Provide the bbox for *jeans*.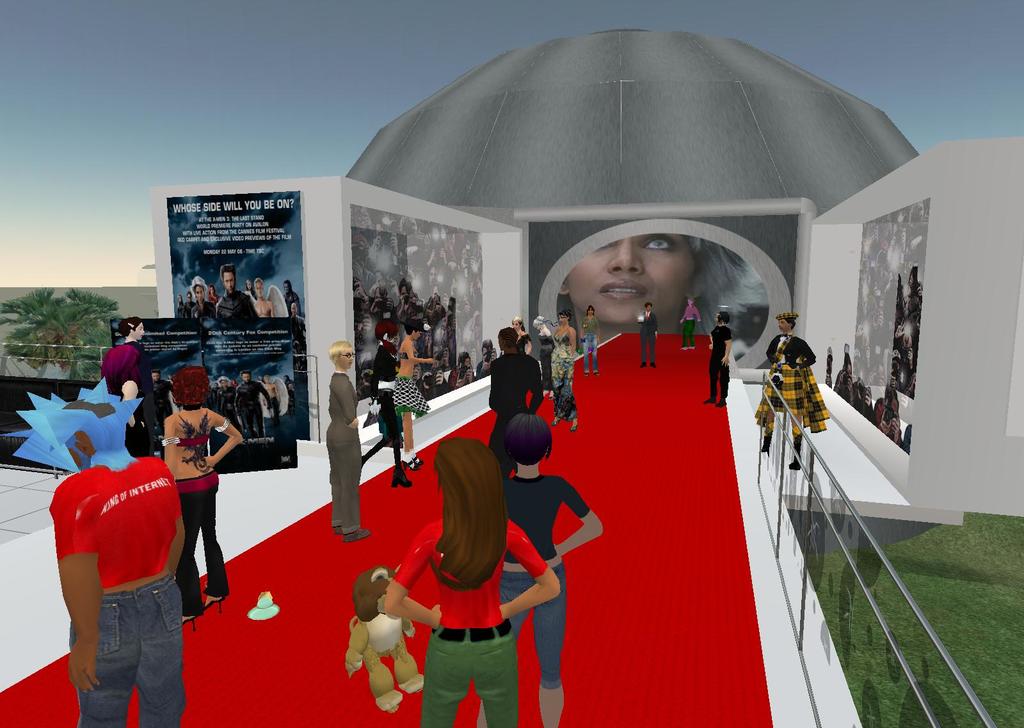
582,335,600,371.
